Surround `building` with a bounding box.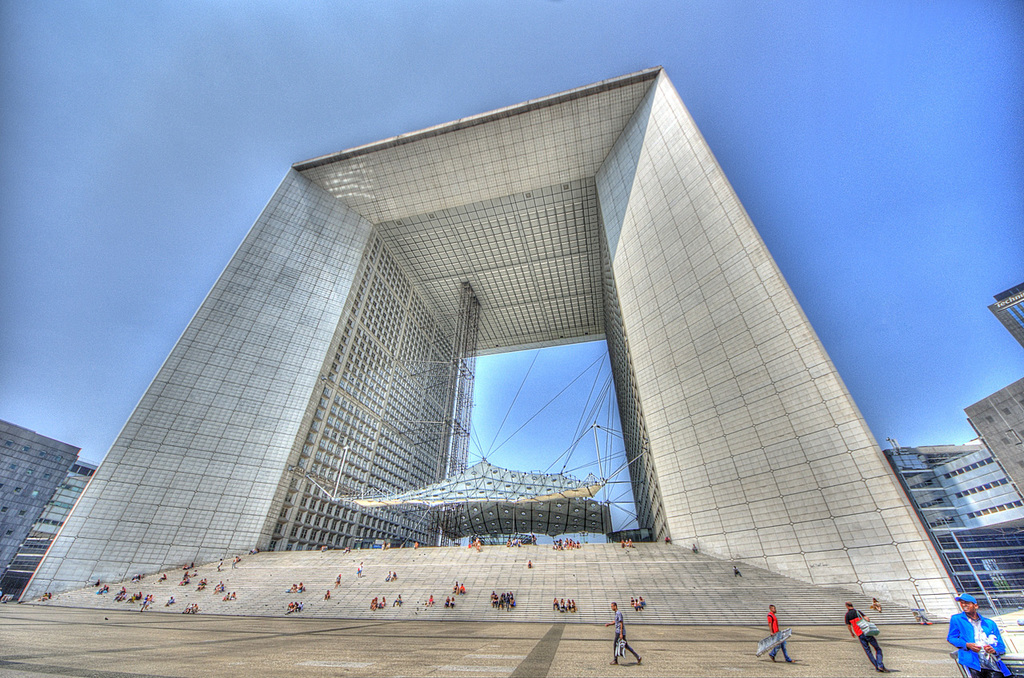
(x1=0, y1=416, x2=101, y2=605).
